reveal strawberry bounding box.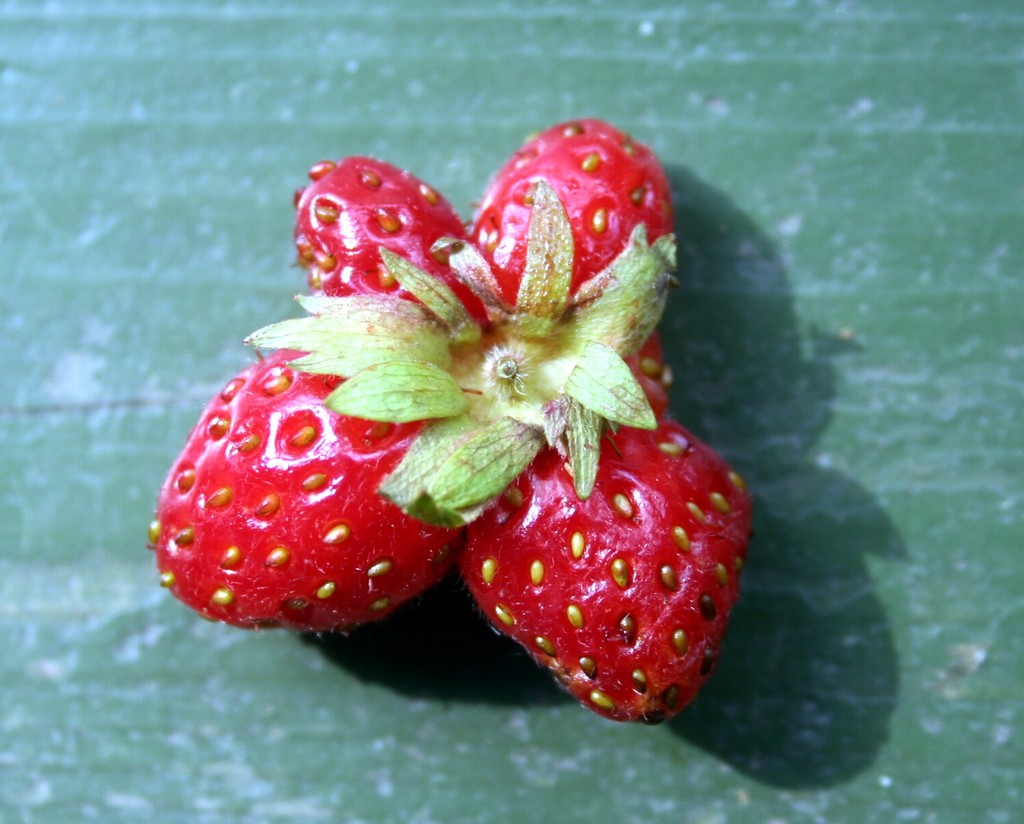
Revealed: pyautogui.locateOnScreen(461, 114, 675, 396).
